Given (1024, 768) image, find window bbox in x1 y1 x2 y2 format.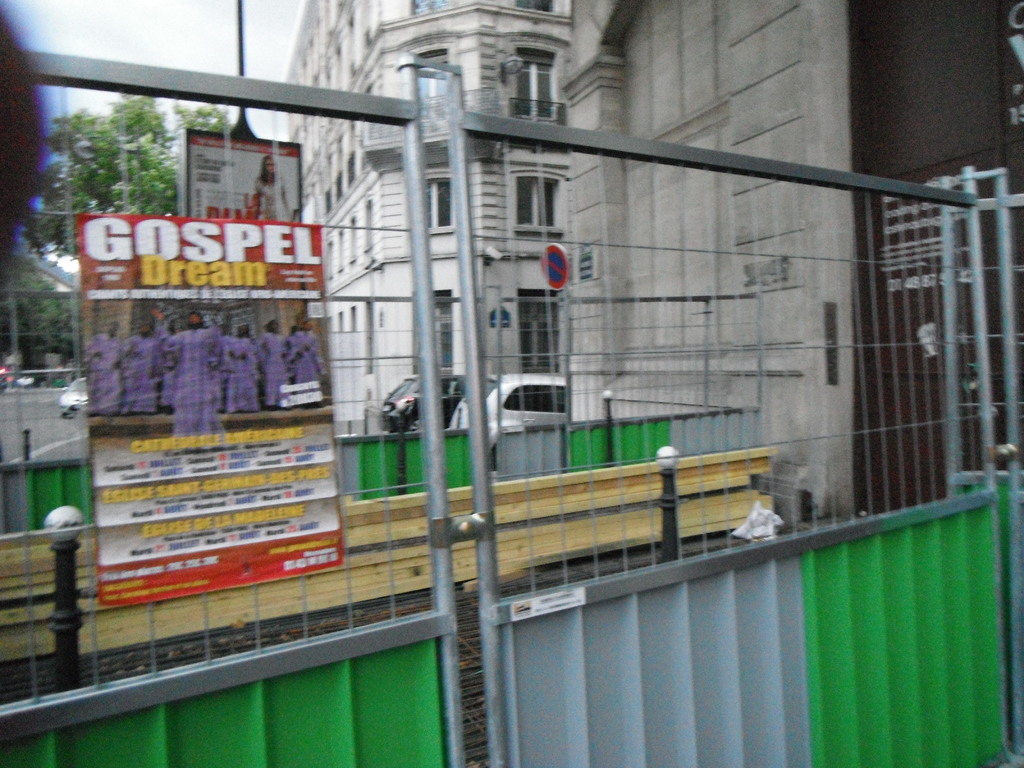
523 52 556 121.
